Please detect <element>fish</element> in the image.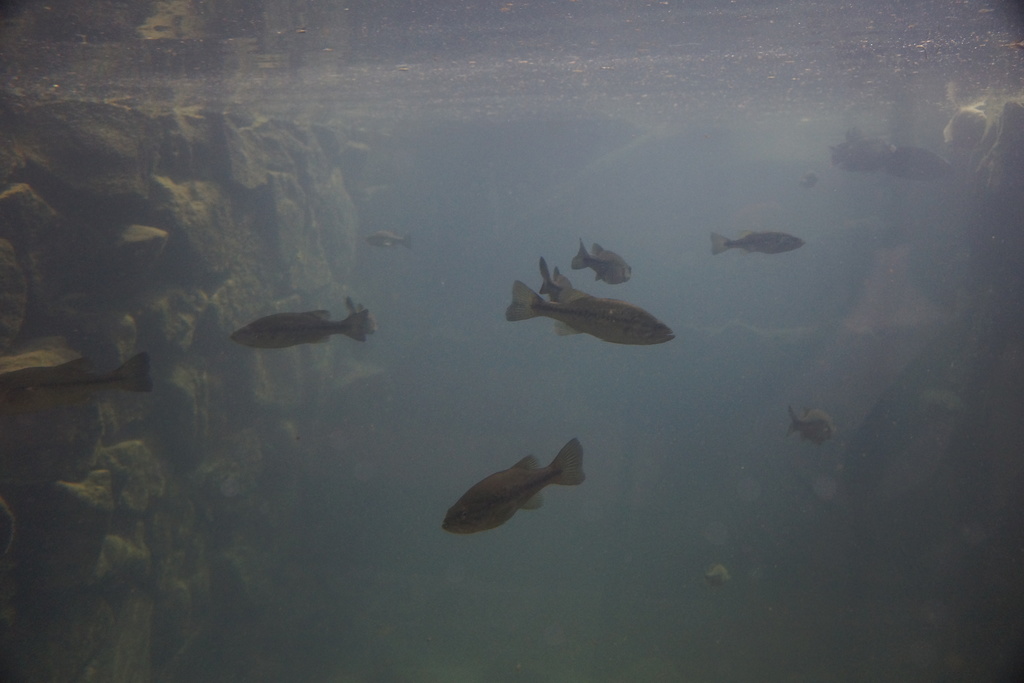
detection(234, 311, 367, 342).
